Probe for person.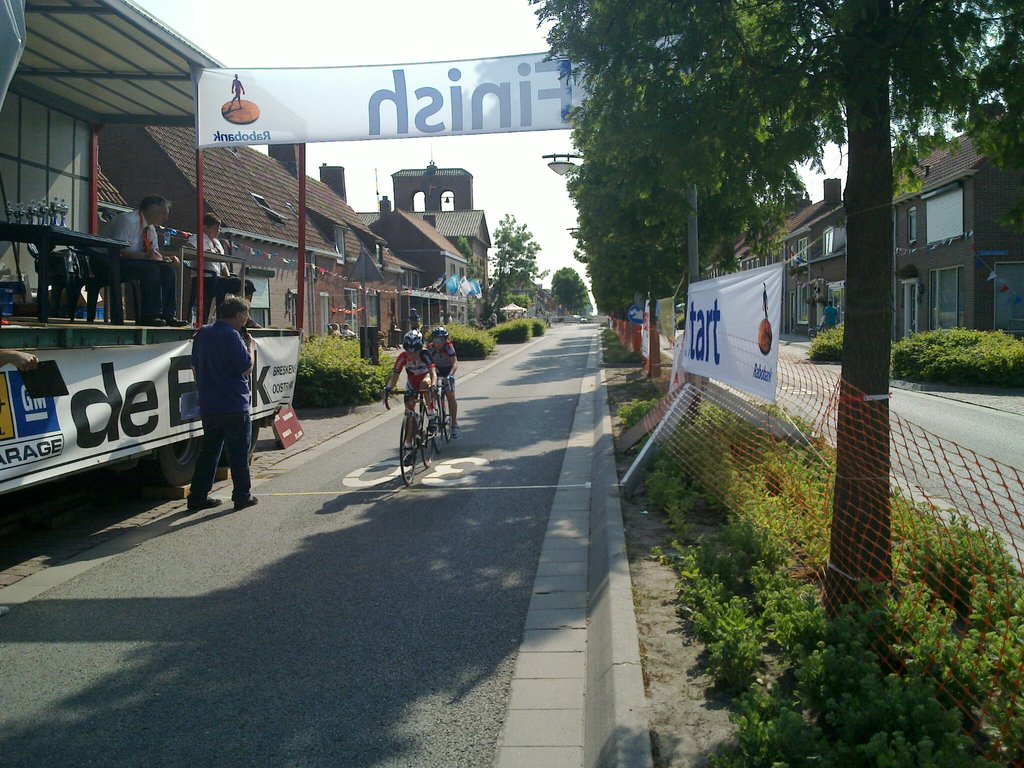
Probe result: (x1=822, y1=298, x2=838, y2=332).
